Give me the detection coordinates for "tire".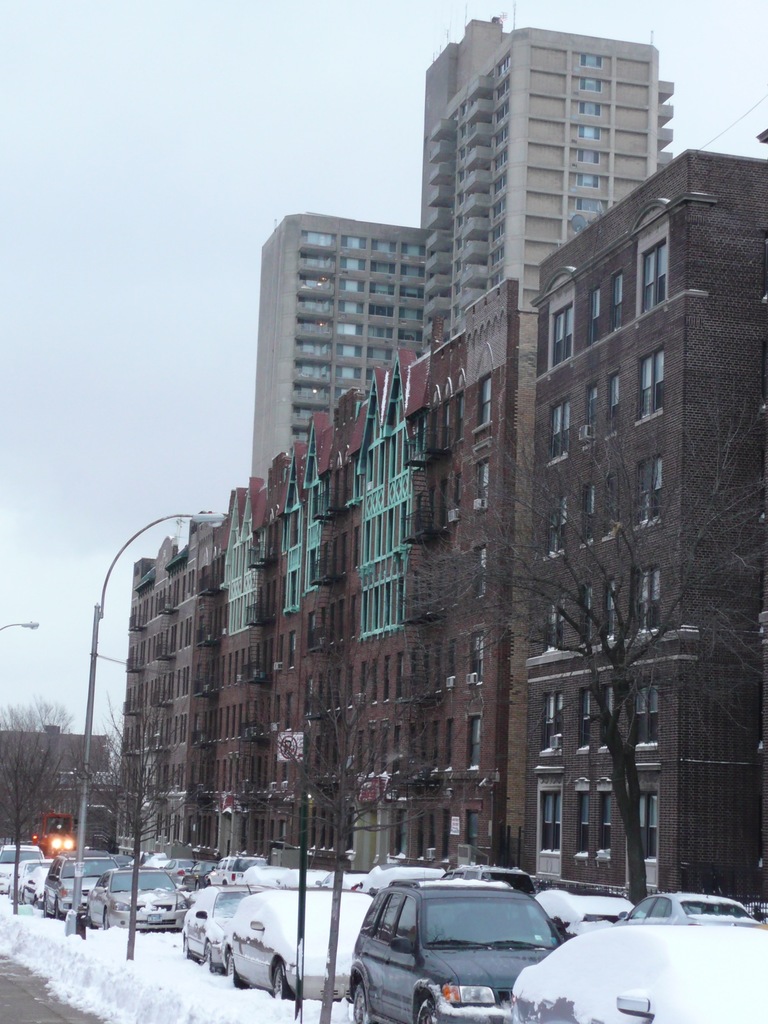
[17,886,24,906].
